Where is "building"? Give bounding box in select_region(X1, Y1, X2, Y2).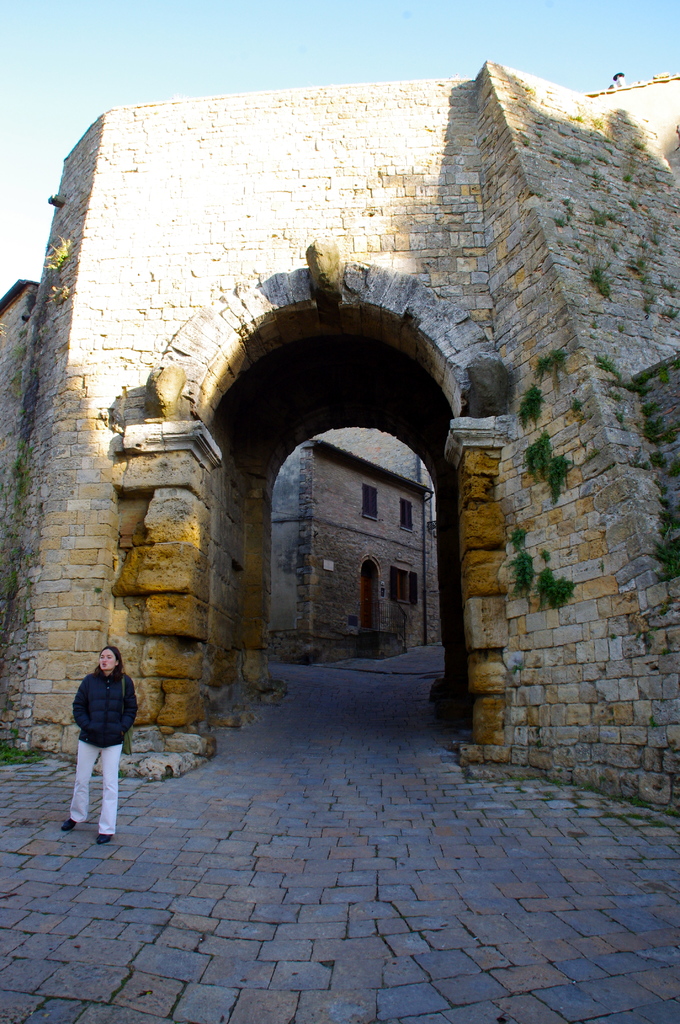
select_region(262, 426, 435, 668).
